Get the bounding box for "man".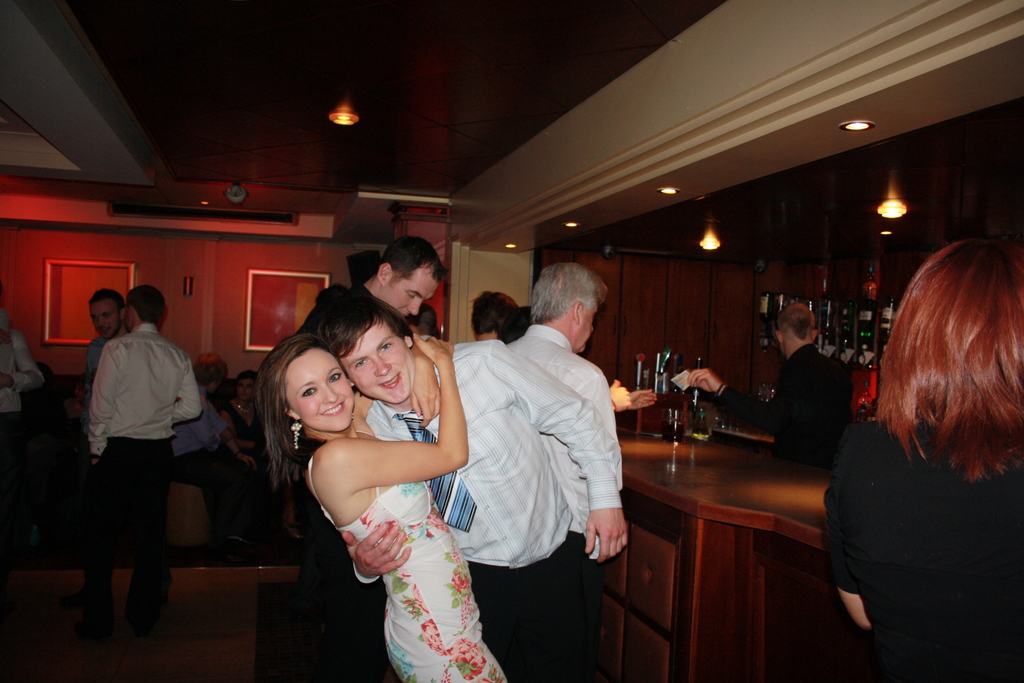
<box>304,236,442,331</box>.
